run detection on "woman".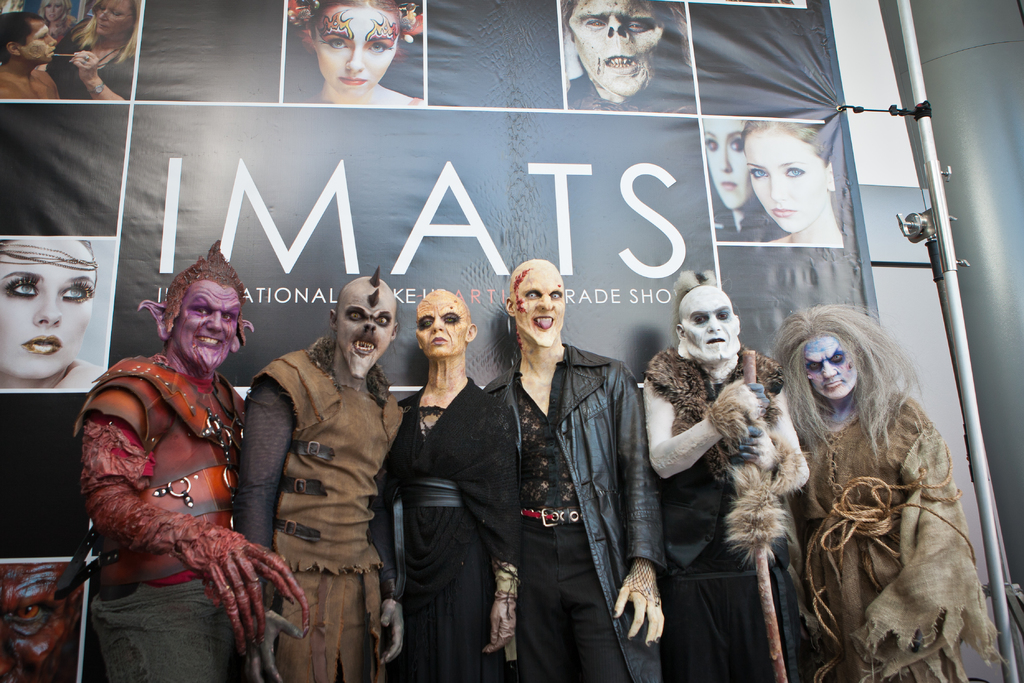
Result: bbox(47, 0, 143, 99).
